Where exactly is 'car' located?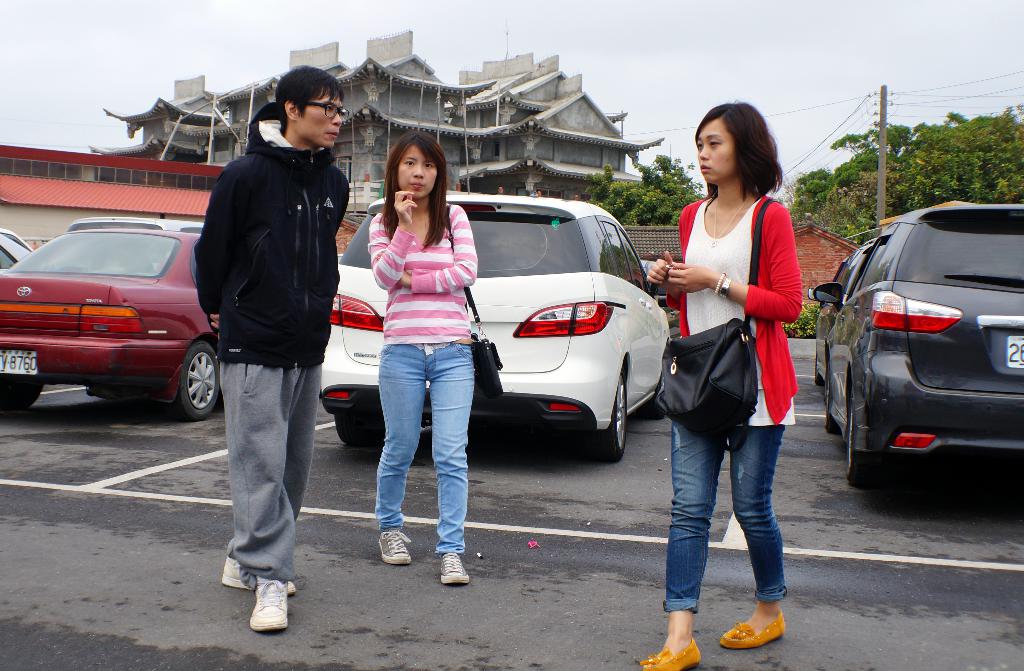
Its bounding box is box=[0, 225, 36, 275].
